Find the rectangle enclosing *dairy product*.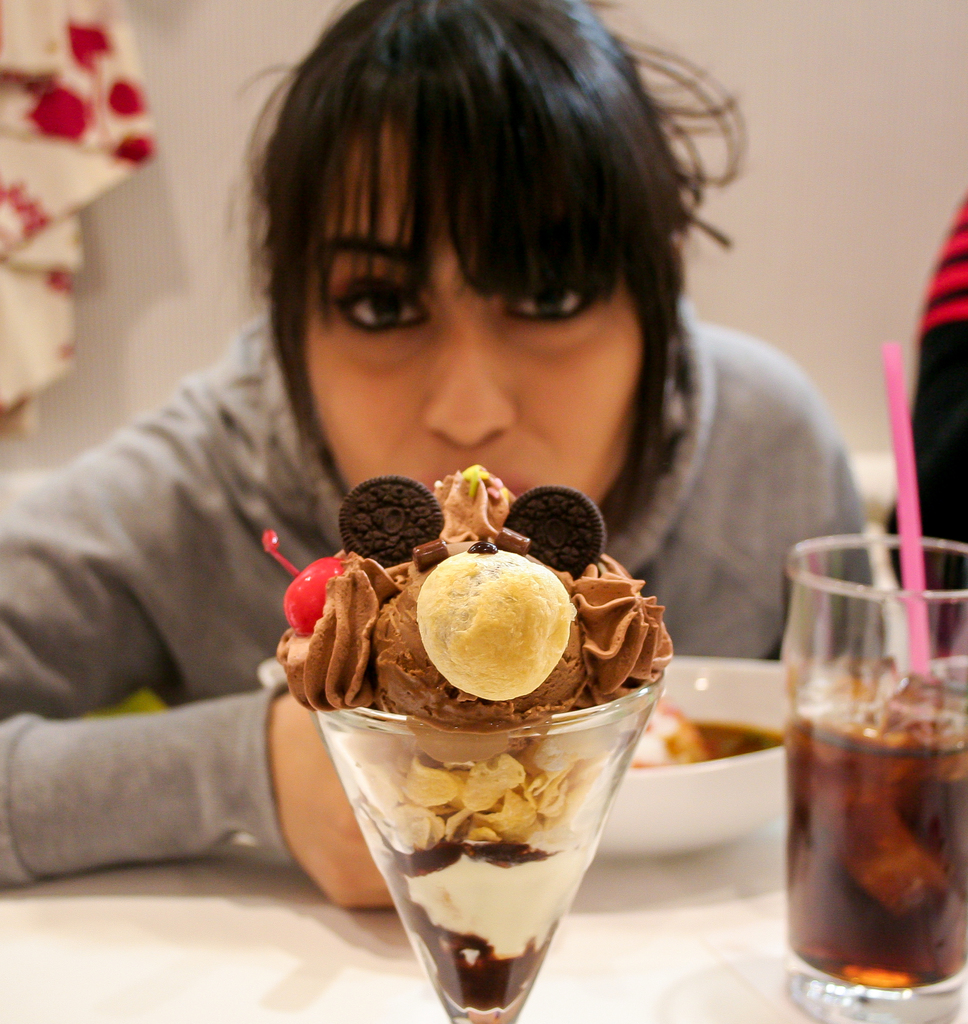
343, 495, 560, 706.
